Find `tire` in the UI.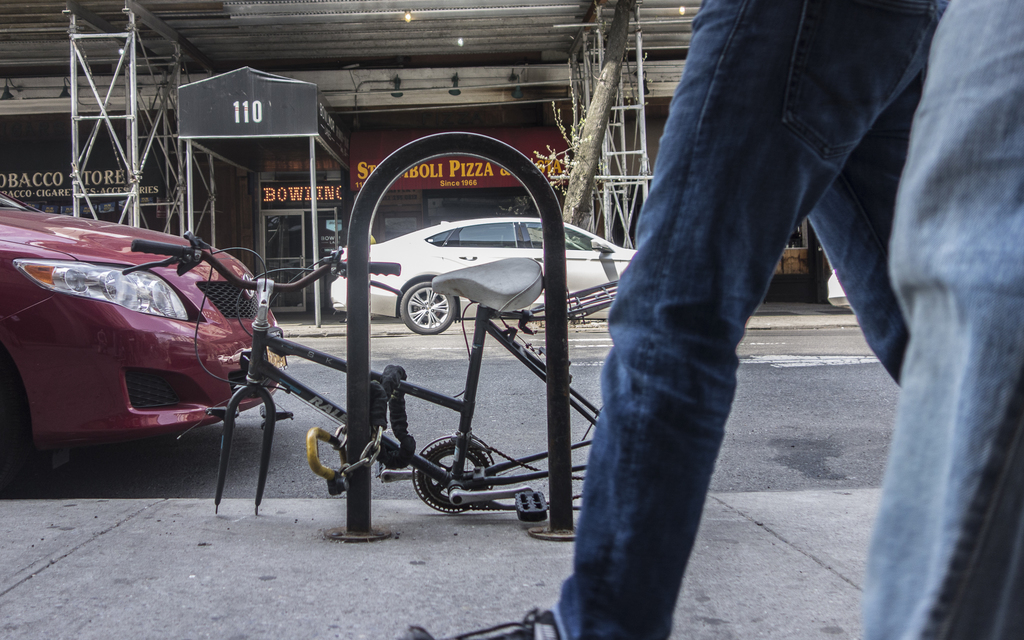
UI element at BBox(0, 367, 26, 489).
